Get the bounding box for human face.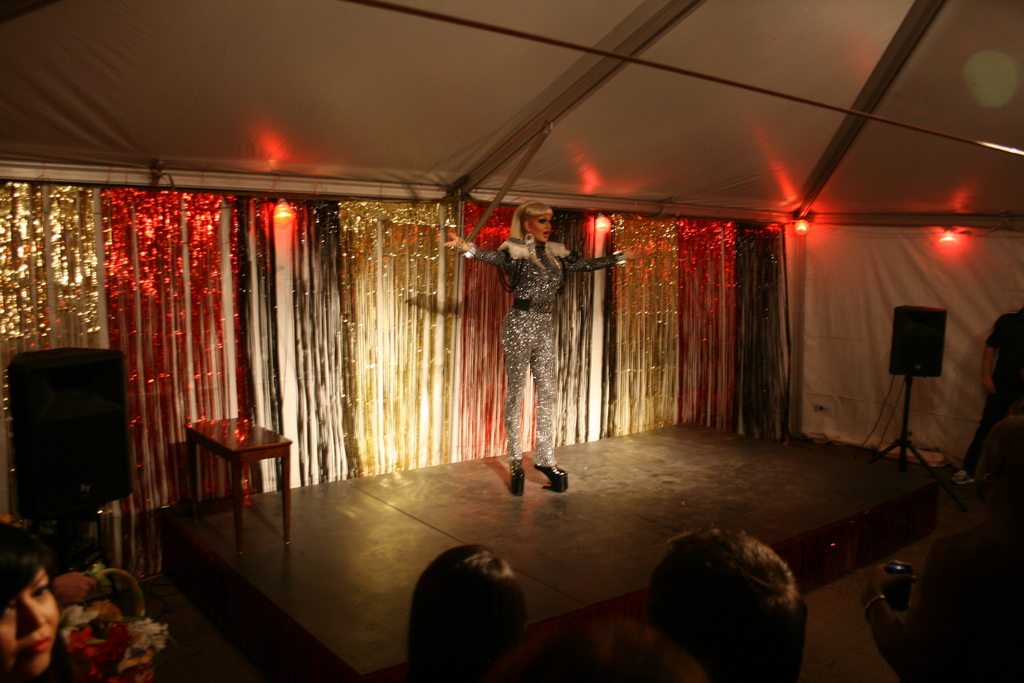
bbox=[529, 211, 551, 243].
